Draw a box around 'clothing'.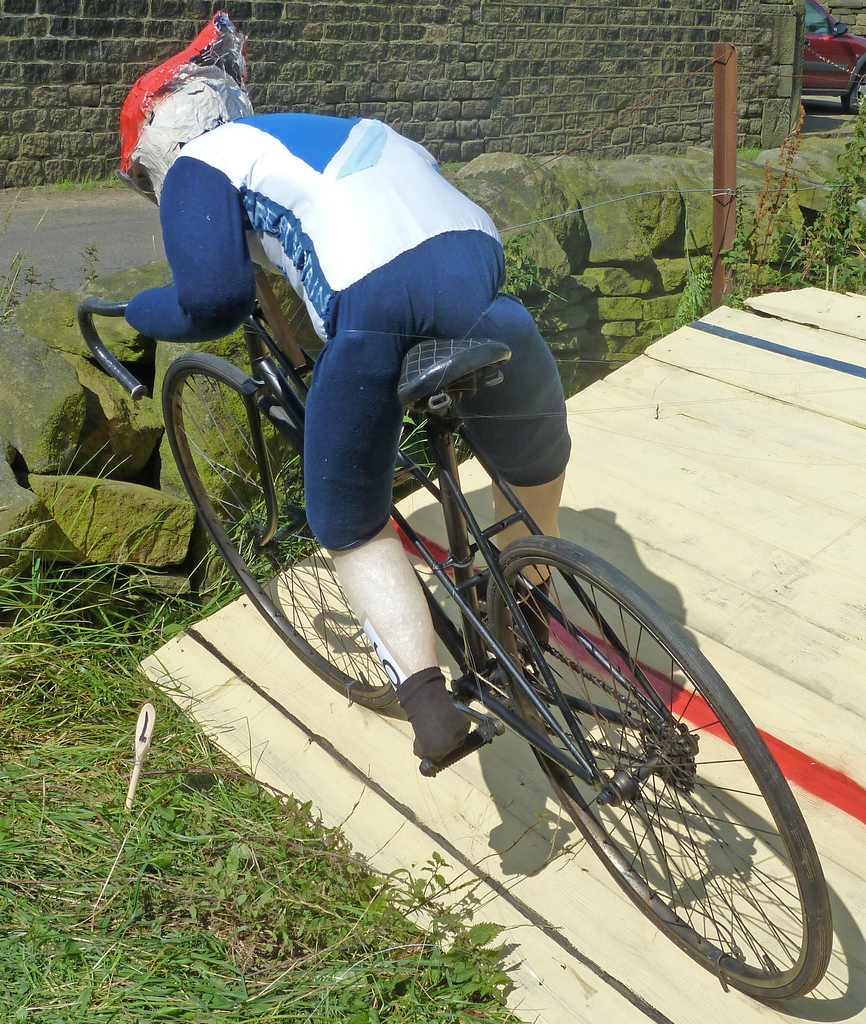
[127, 57, 525, 564].
